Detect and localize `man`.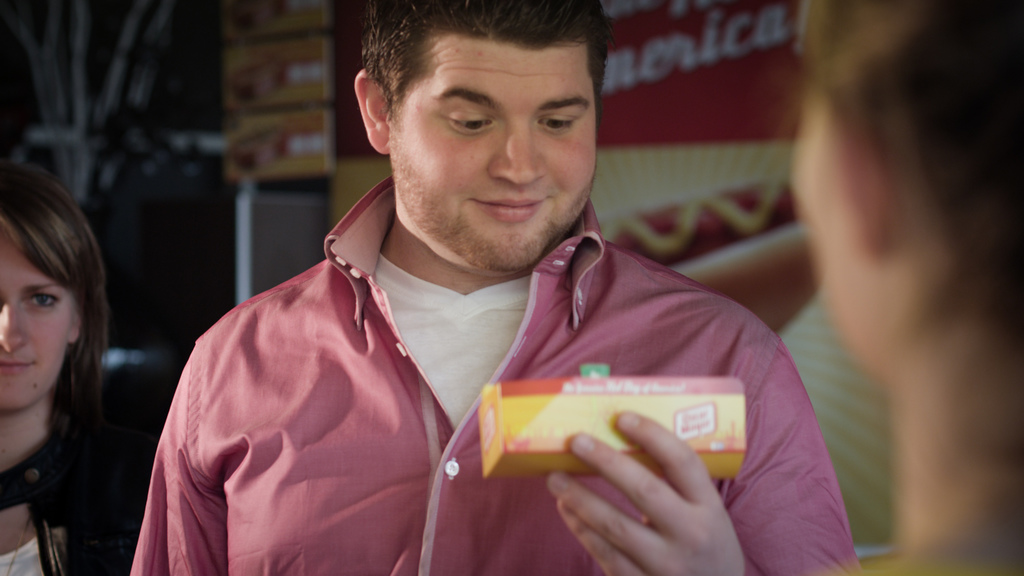
Localized at l=130, t=0, r=860, b=575.
